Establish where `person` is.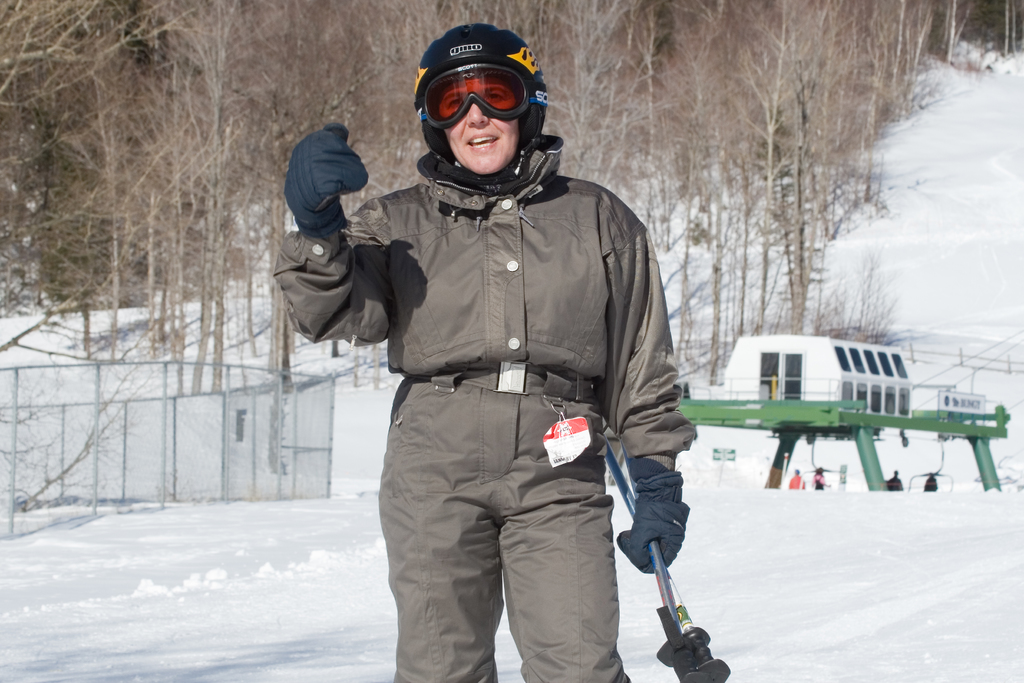
Established at x1=808, y1=467, x2=826, y2=495.
